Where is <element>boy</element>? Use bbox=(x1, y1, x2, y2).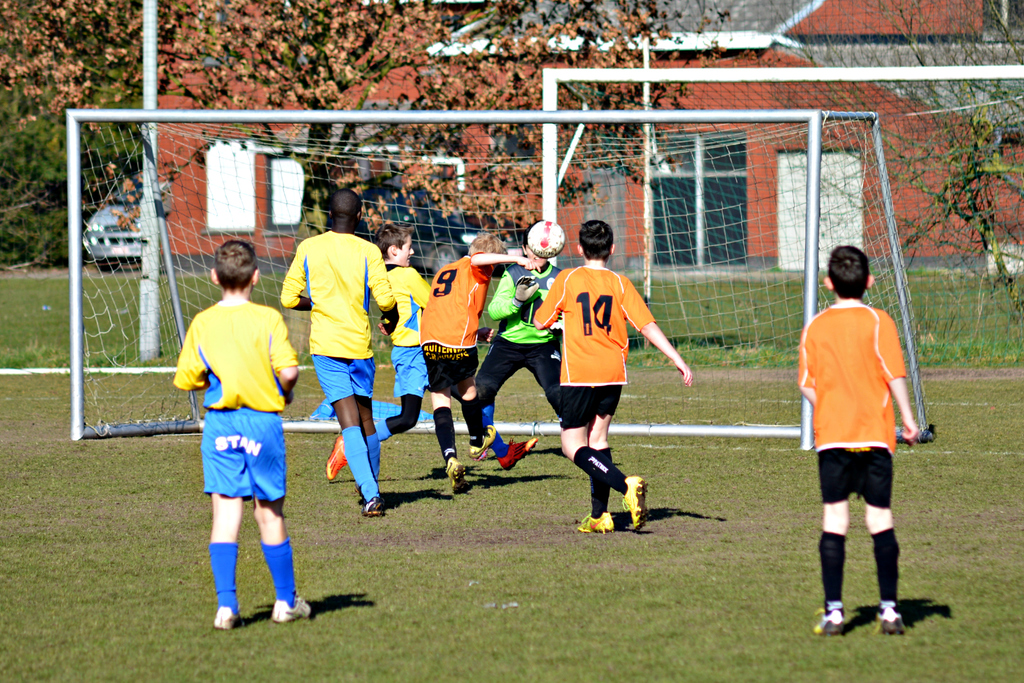
bbox=(513, 211, 693, 531).
